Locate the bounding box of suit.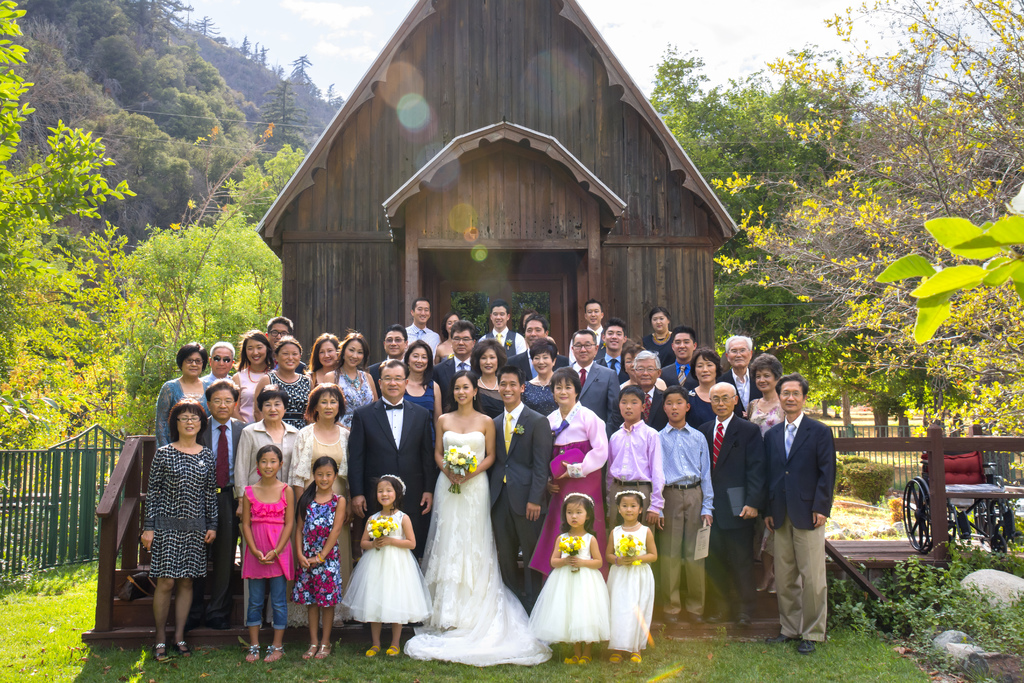
Bounding box: [x1=660, y1=363, x2=699, y2=391].
